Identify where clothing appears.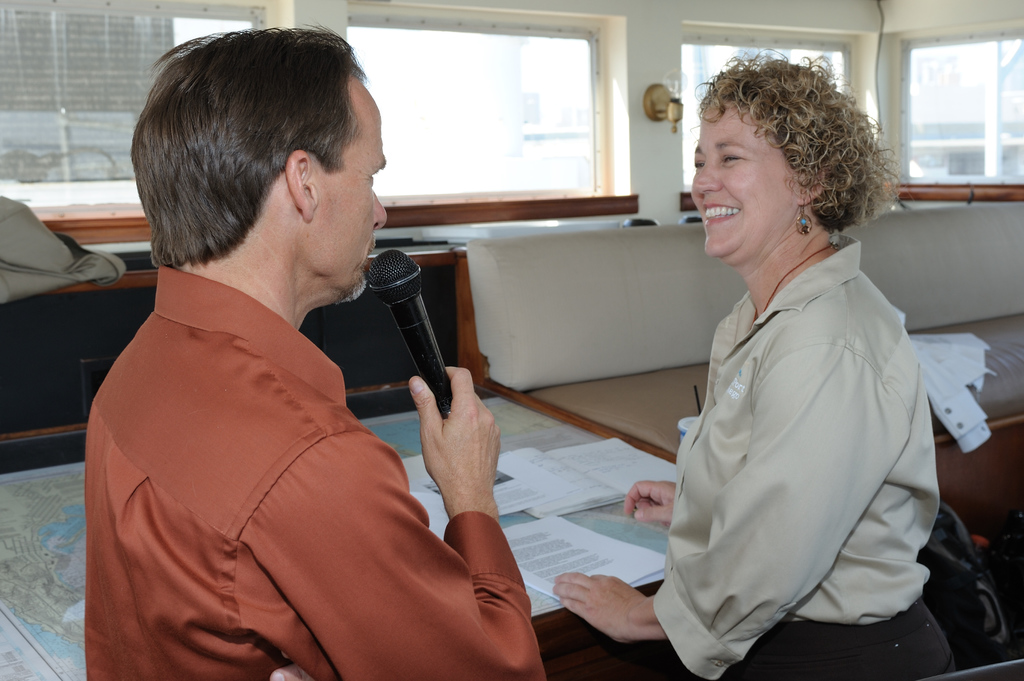
Appears at Rect(86, 263, 550, 680).
